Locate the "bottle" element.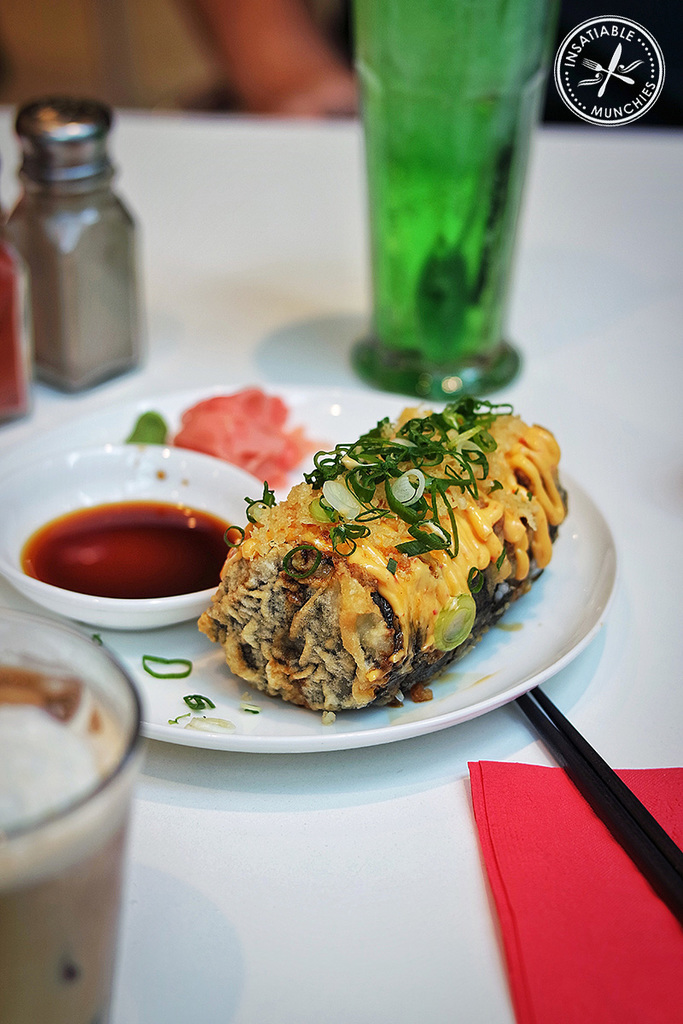
Element bbox: left=343, top=0, right=552, bottom=397.
